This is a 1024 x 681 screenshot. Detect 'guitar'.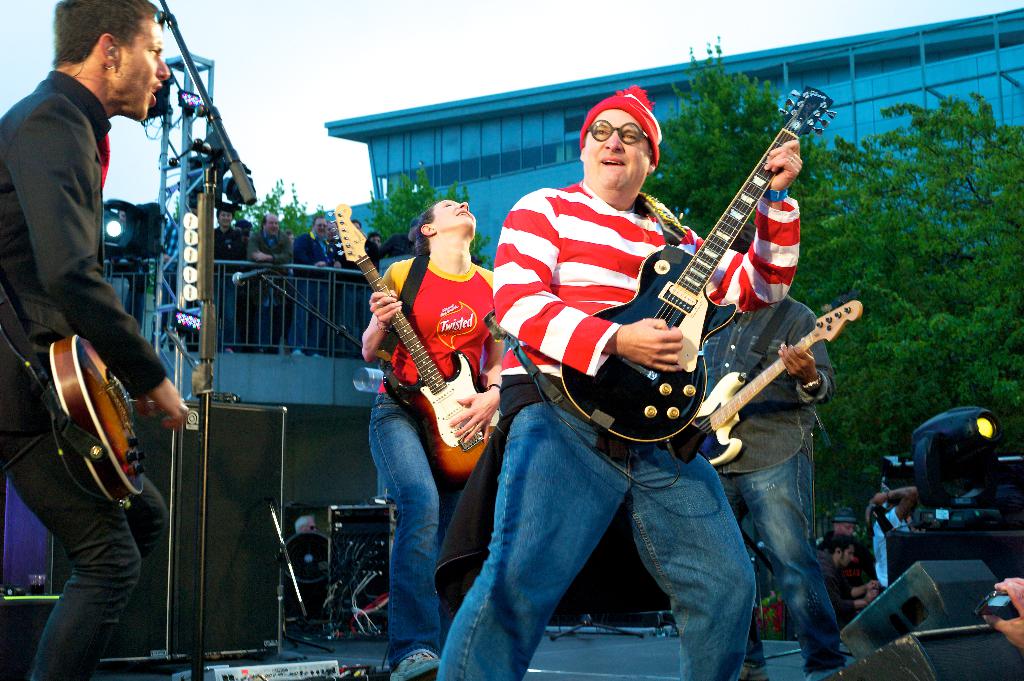
rect(47, 335, 144, 508).
